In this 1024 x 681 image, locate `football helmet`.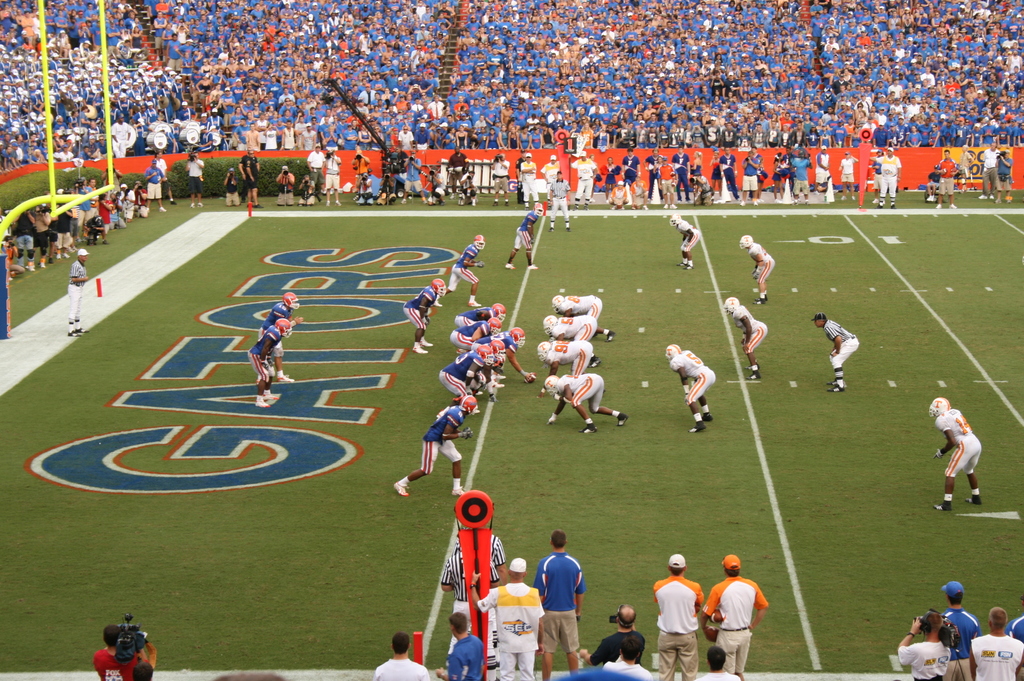
Bounding box: <bbox>737, 234, 753, 251</bbox>.
